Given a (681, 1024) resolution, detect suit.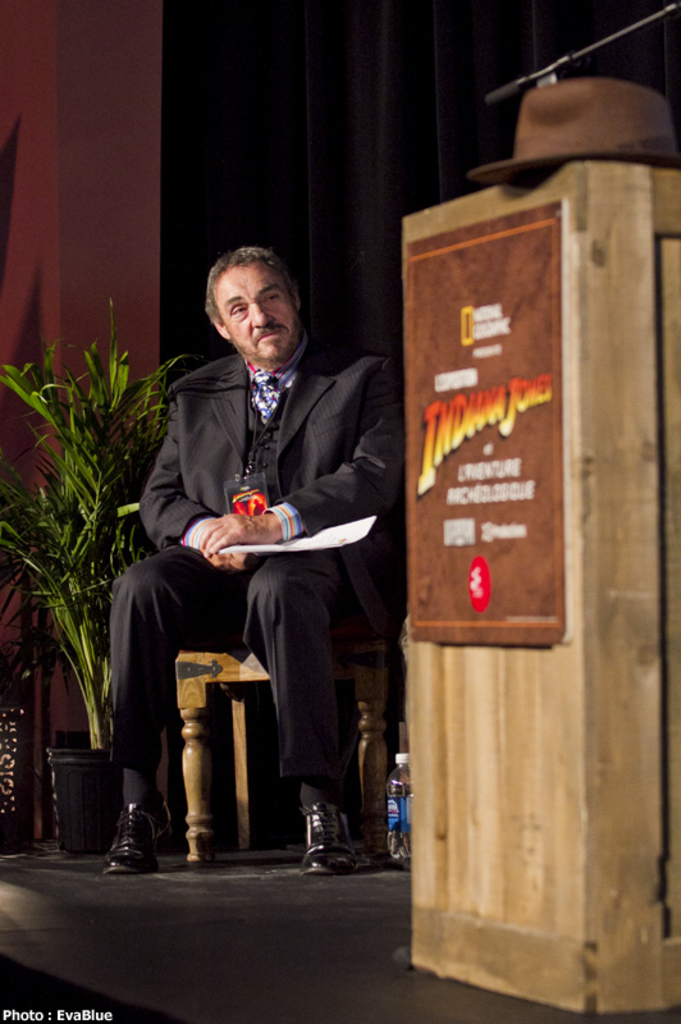
[left=129, top=265, right=389, bottom=850].
